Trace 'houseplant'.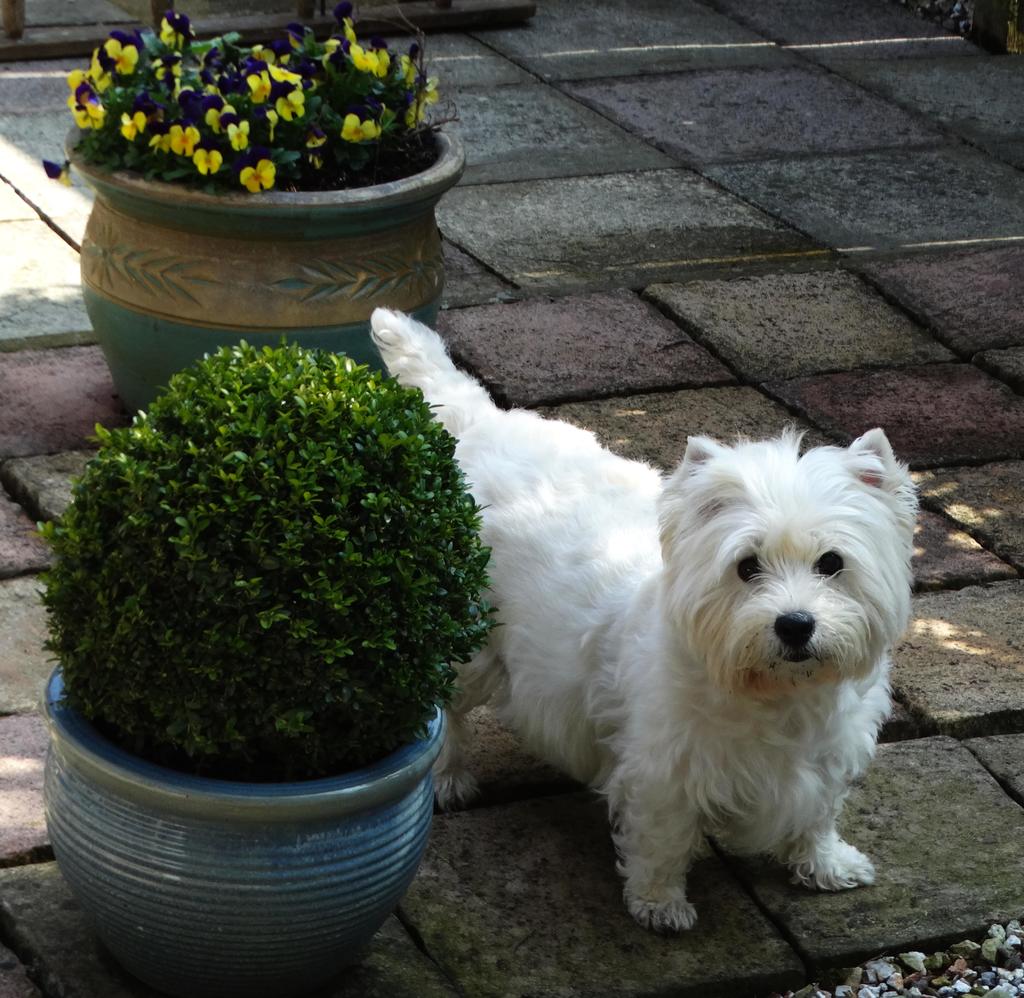
Traced to [left=30, top=321, right=498, bottom=997].
